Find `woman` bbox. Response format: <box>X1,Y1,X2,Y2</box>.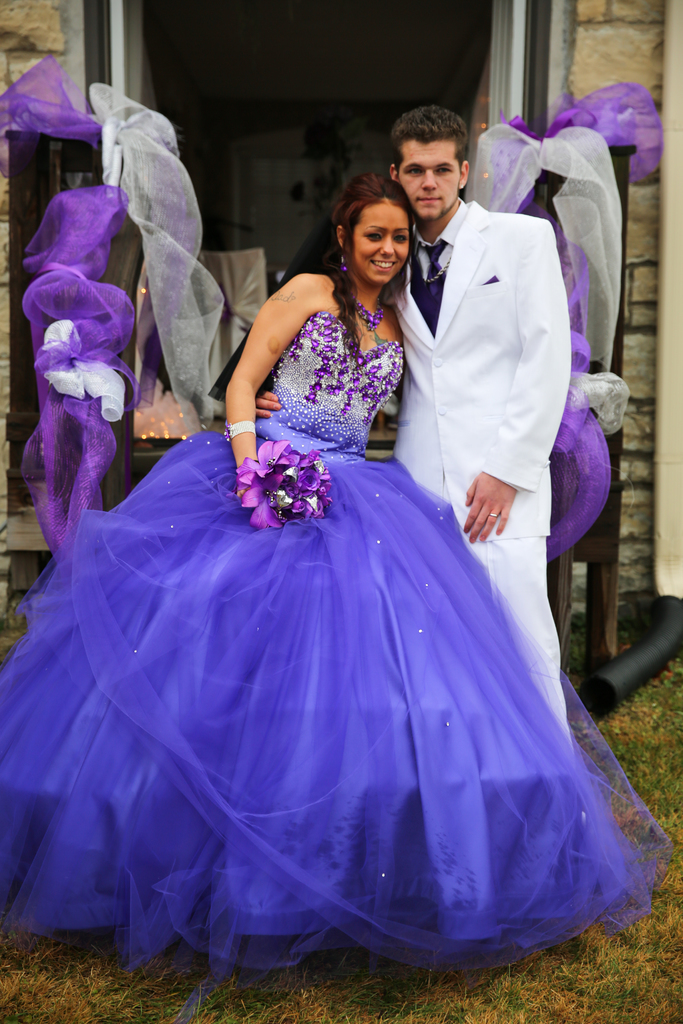
<box>52,182,597,867</box>.
